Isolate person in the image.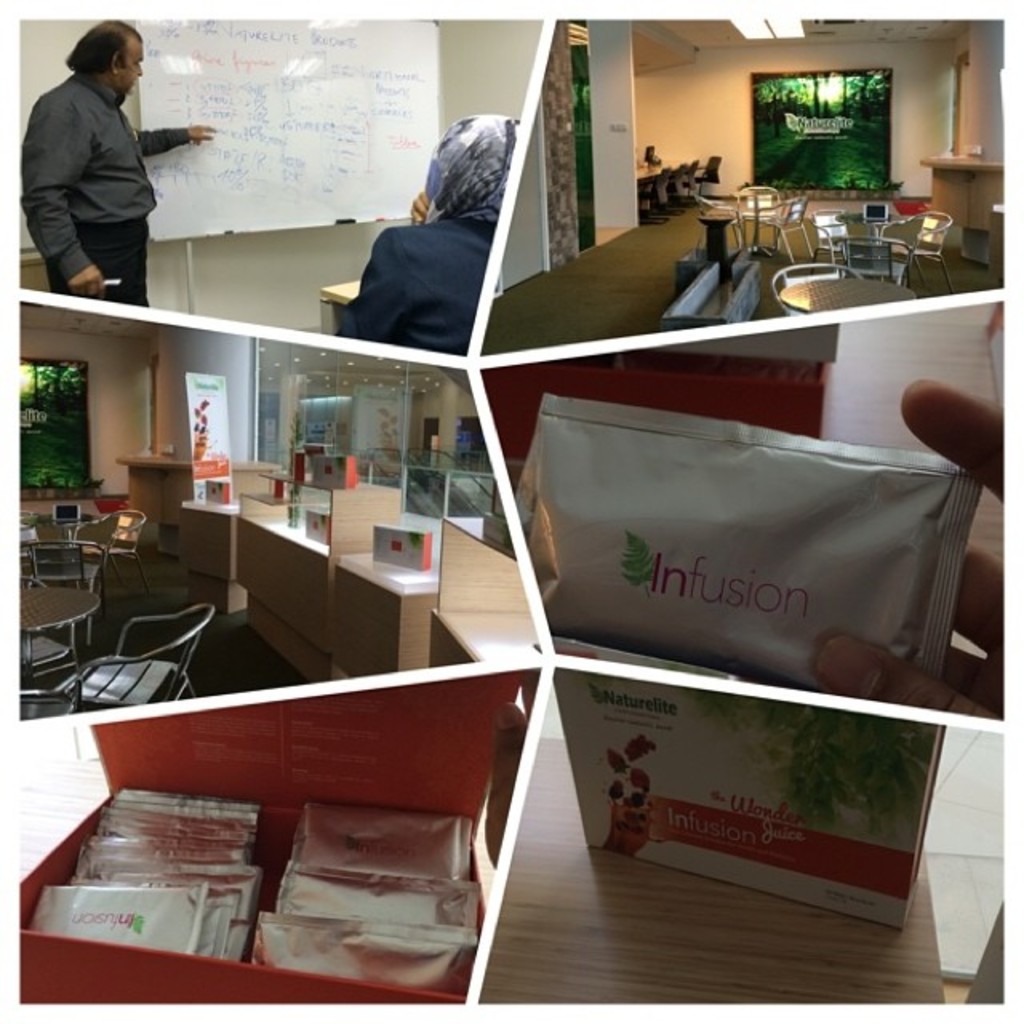
Isolated region: crop(331, 112, 523, 354).
